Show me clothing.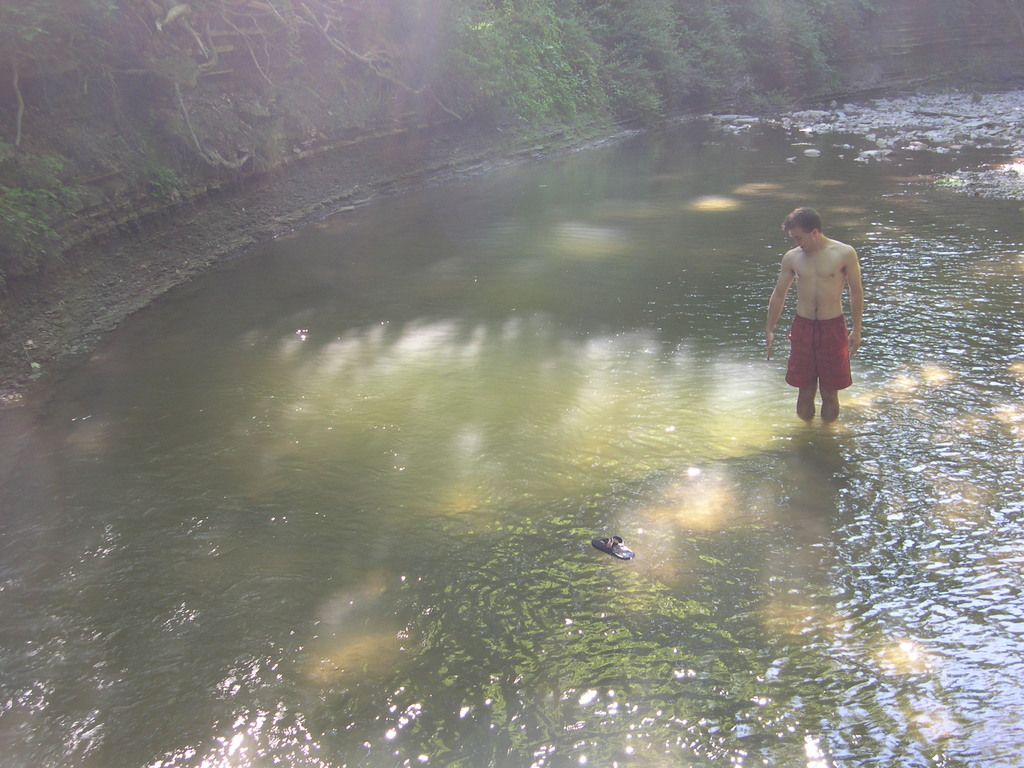
clothing is here: left=782, top=314, right=848, bottom=389.
